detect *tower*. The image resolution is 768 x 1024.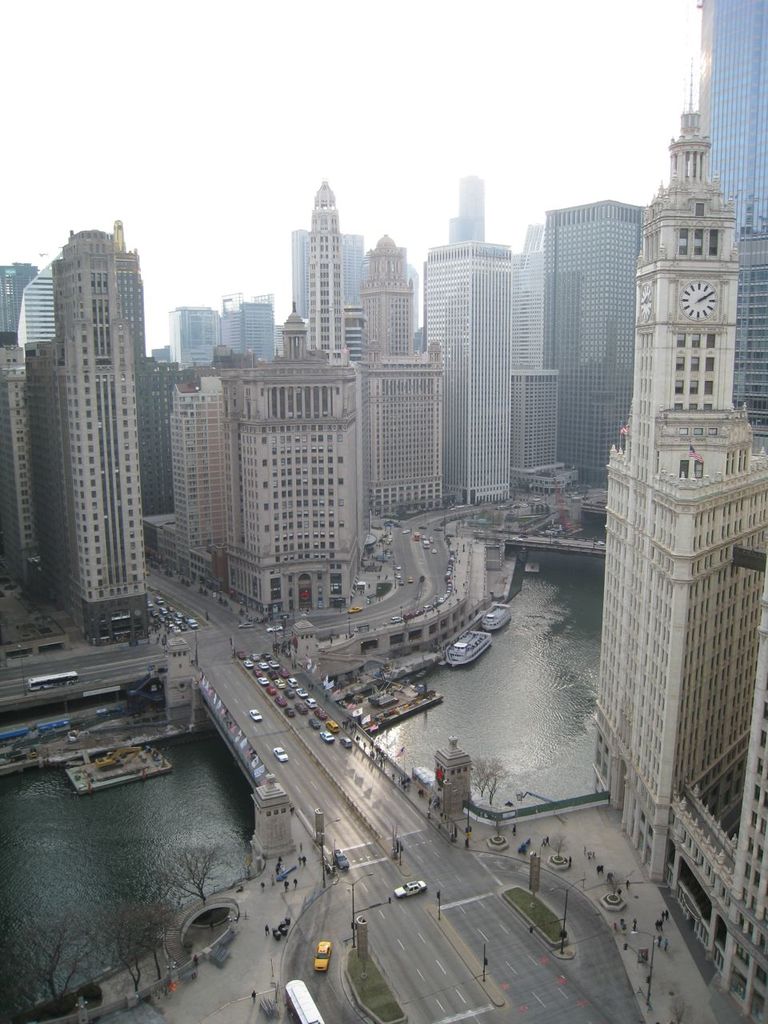
[153,352,235,597].
